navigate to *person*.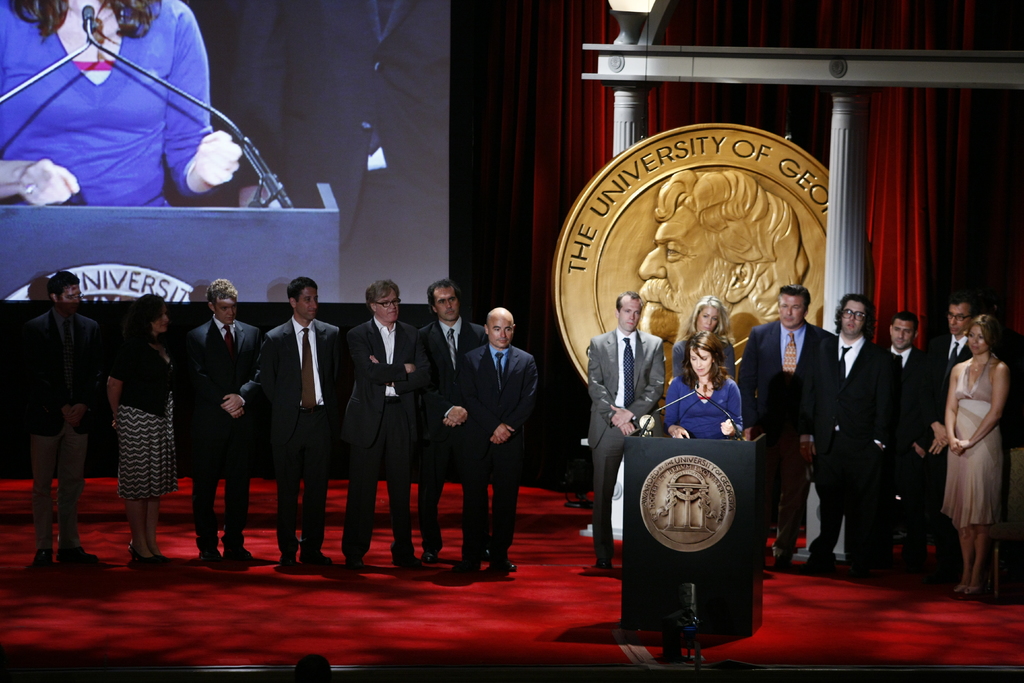
Navigation target: (x1=580, y1=285, x2=663, y2=568).
